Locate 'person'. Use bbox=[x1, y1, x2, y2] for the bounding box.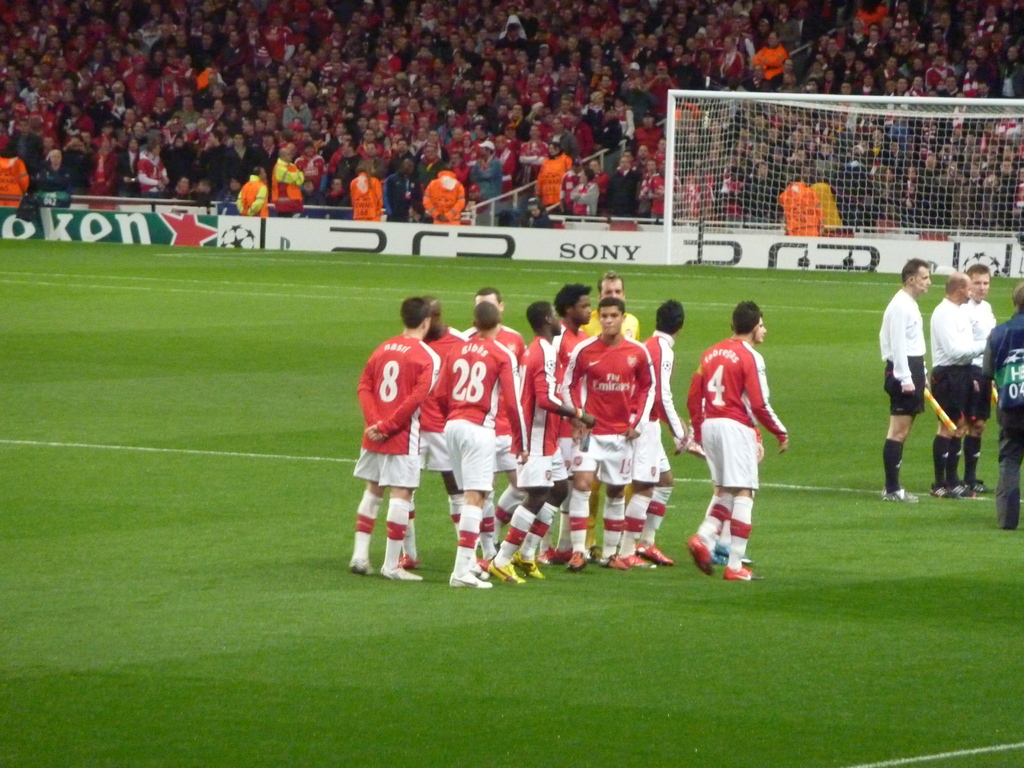
bbox=[699, 290, 783, 594].
